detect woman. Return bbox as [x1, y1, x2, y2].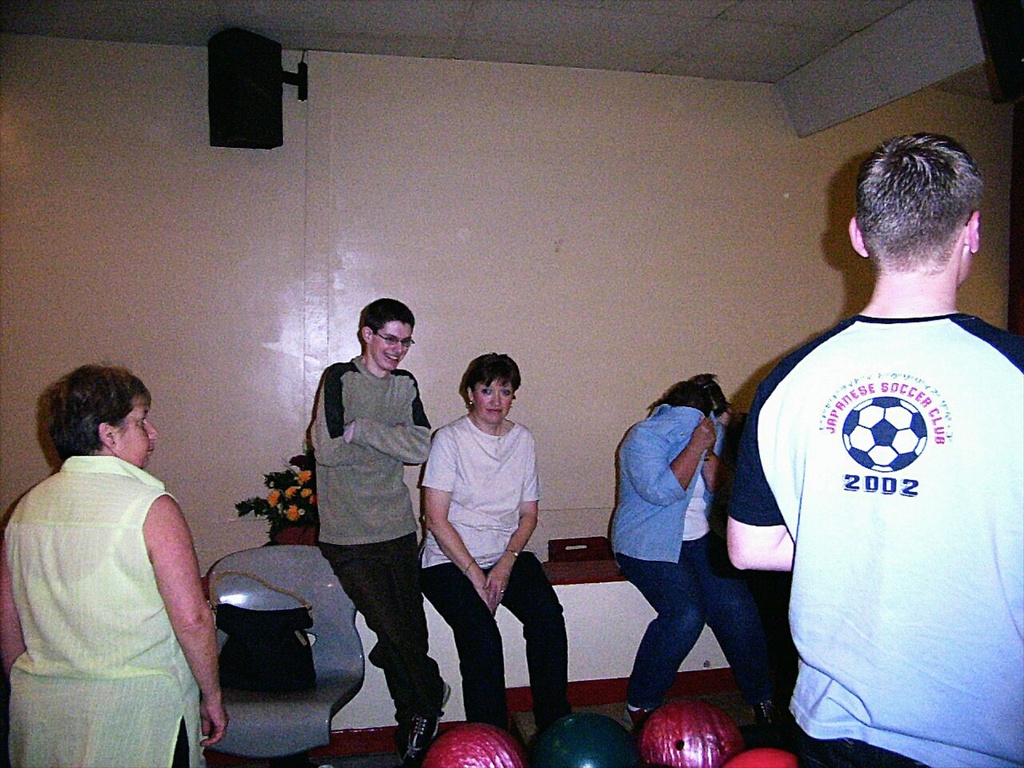
[5, 358, 228, 767].
